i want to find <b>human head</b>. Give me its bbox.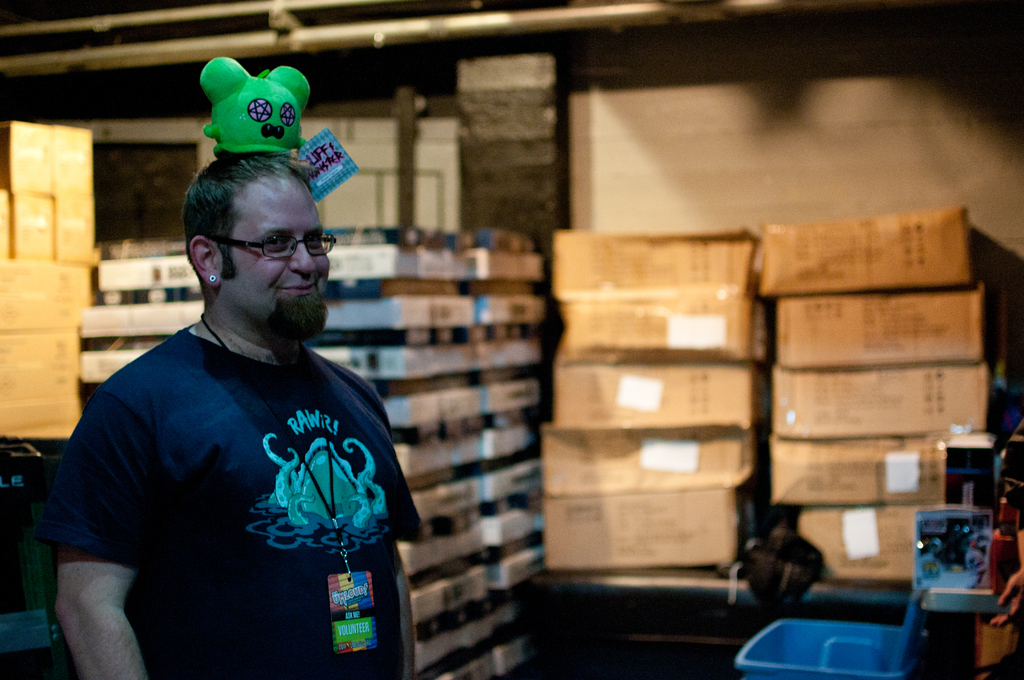
<region>159, 153, 337, 321</region>.
